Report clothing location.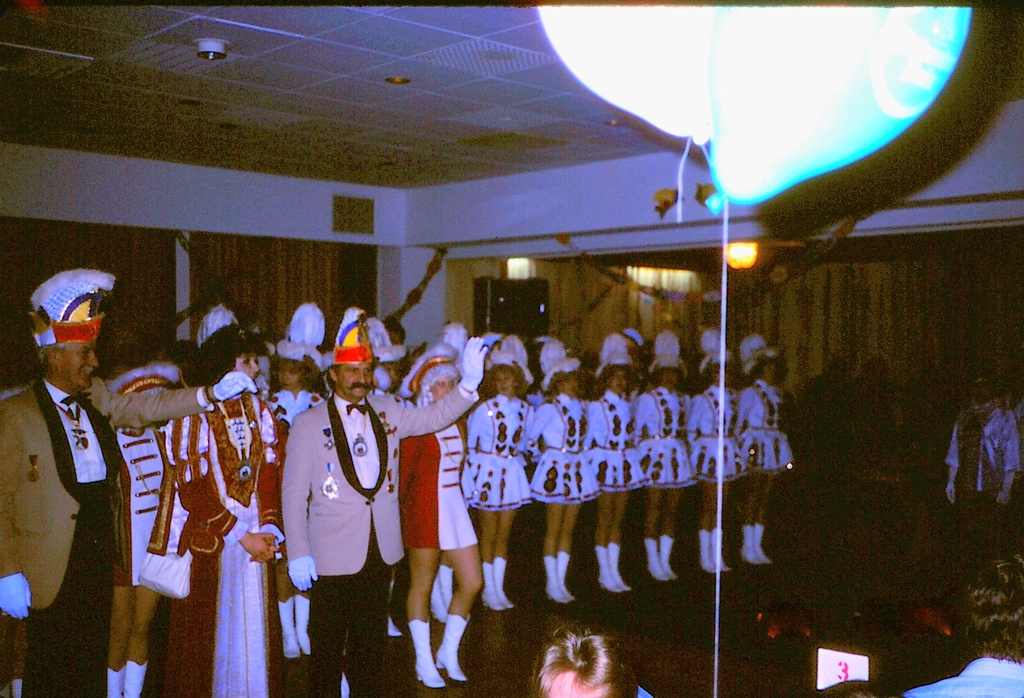
Report: select_region(526, 397, 605, 500).
